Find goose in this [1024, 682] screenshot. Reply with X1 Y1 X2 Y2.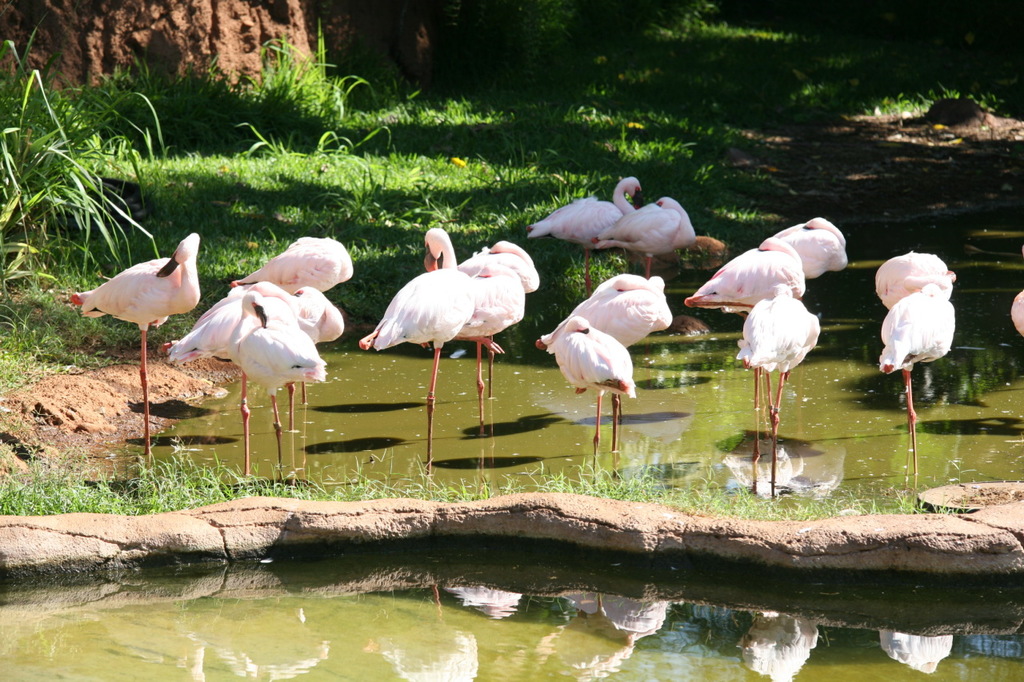
166 288 270 433.
